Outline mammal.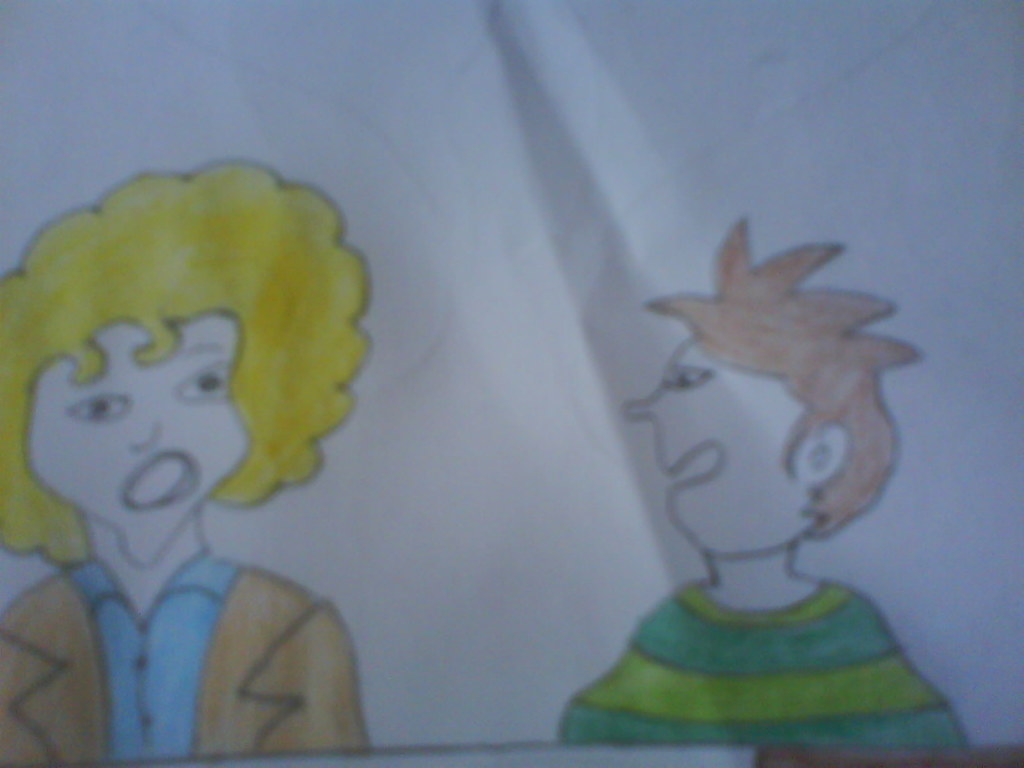
Outline: l=17, t=231, r=400, b=755.
